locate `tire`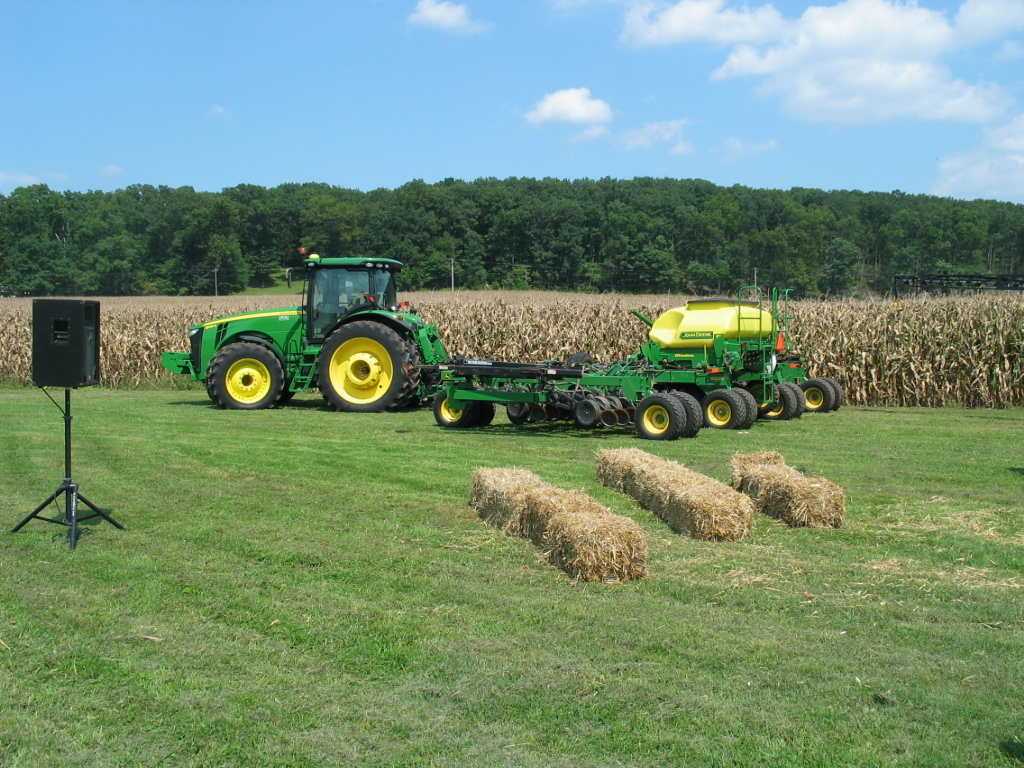
crop(432, 390, 478, 427)
